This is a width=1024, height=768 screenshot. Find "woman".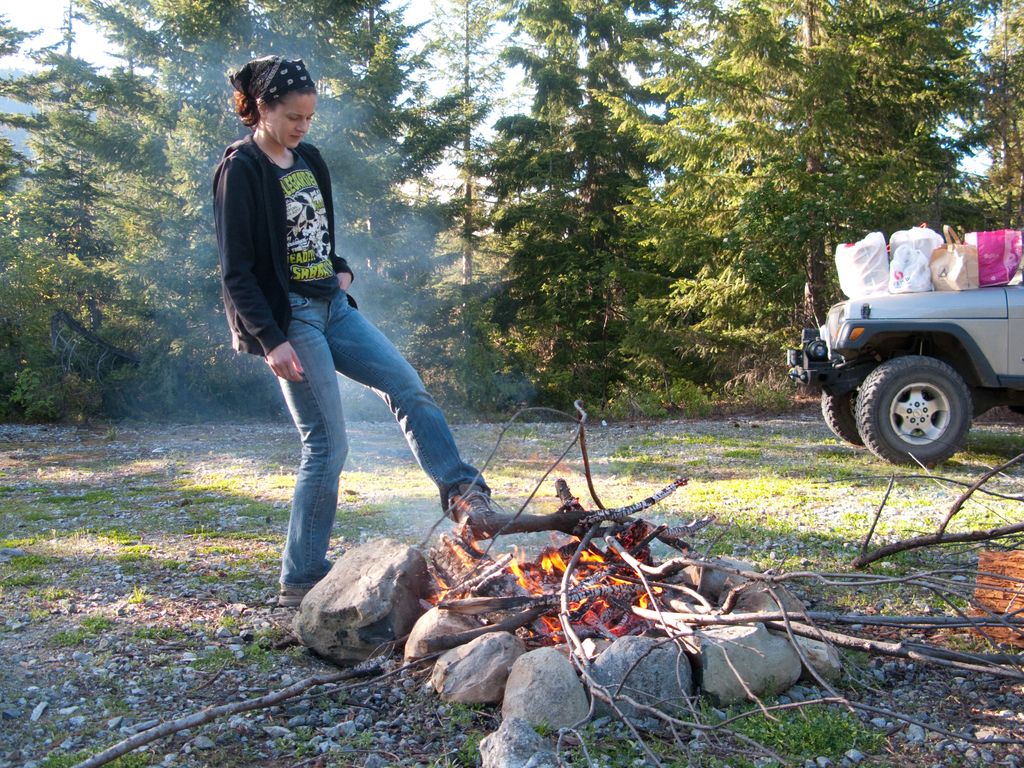
Bounding box: detection(234, 147, 483, 596).
